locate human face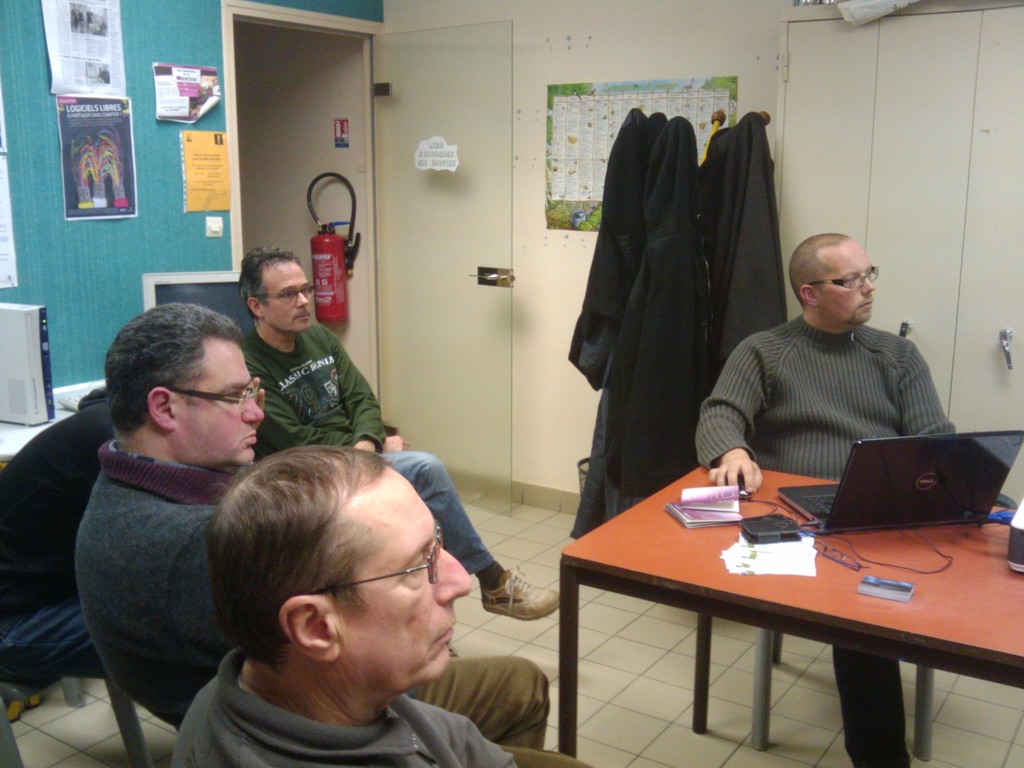
BBox(177, 336, 268, 466)
